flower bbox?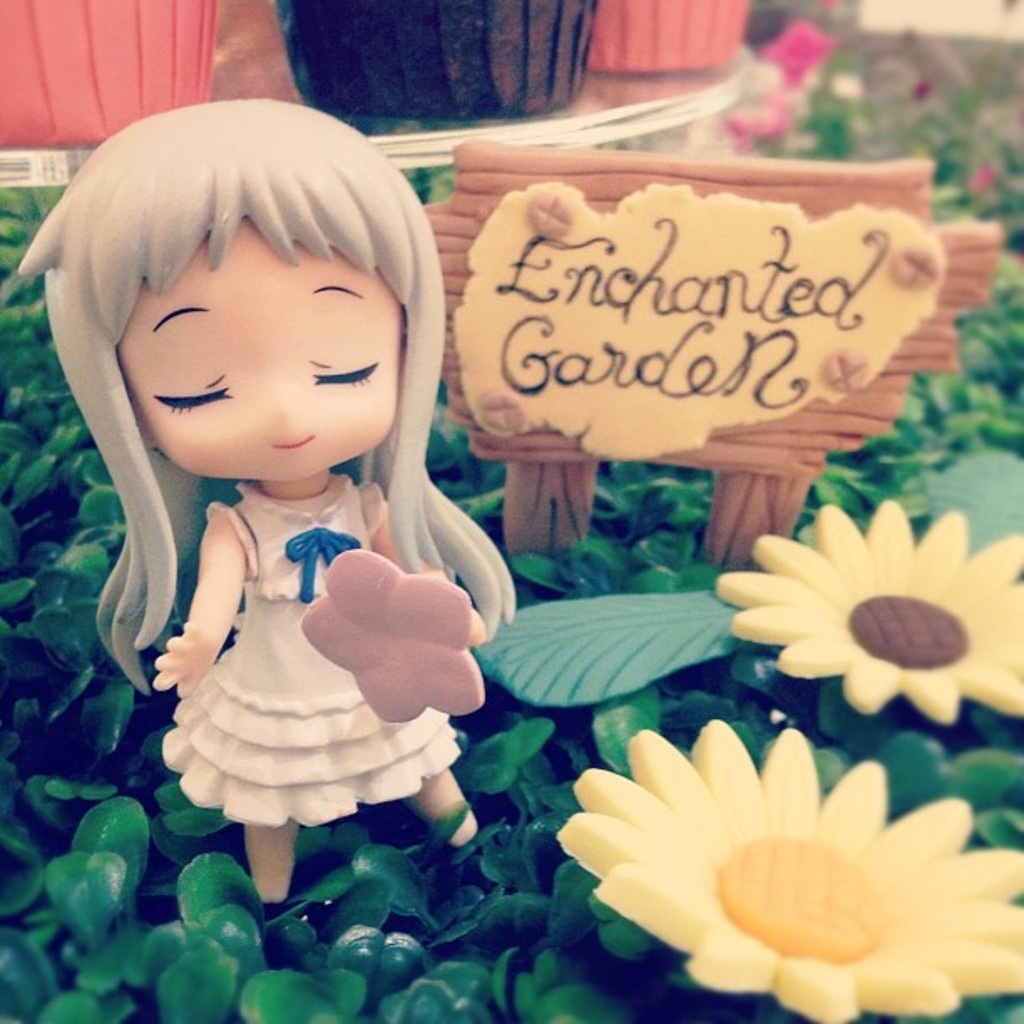
box(301, 544, 490, 726)
